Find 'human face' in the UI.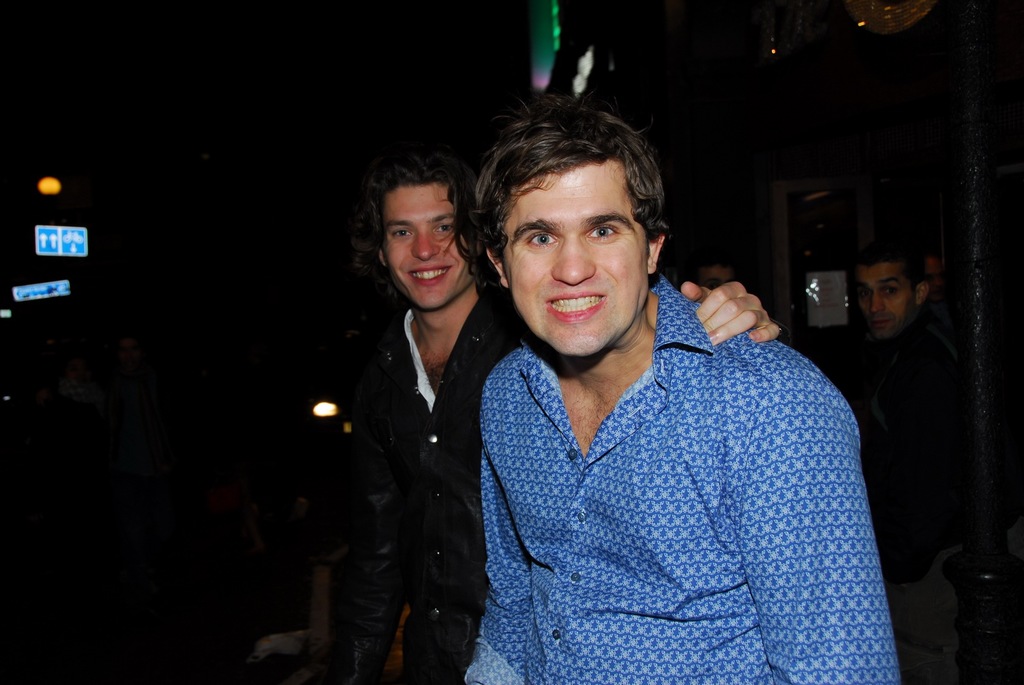
UI element at pyautogui.locateOnScreen(381, 185, 472, 309).
